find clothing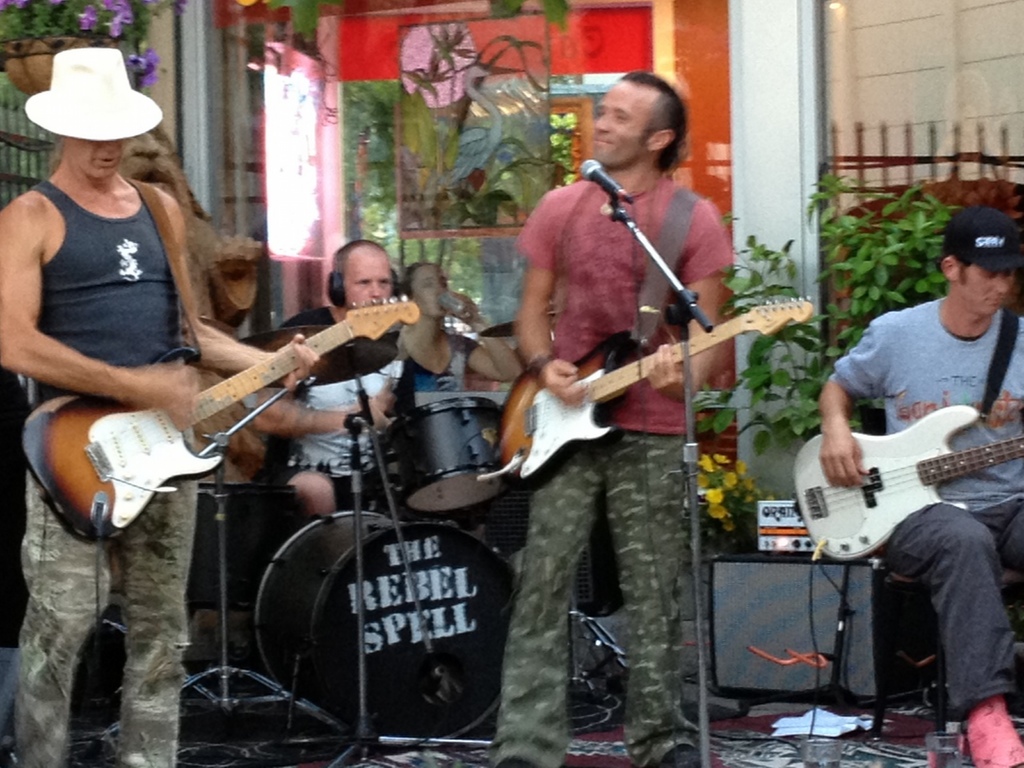
{"left": 819, "top": 298, "right": 1023, "bottom": 726}
